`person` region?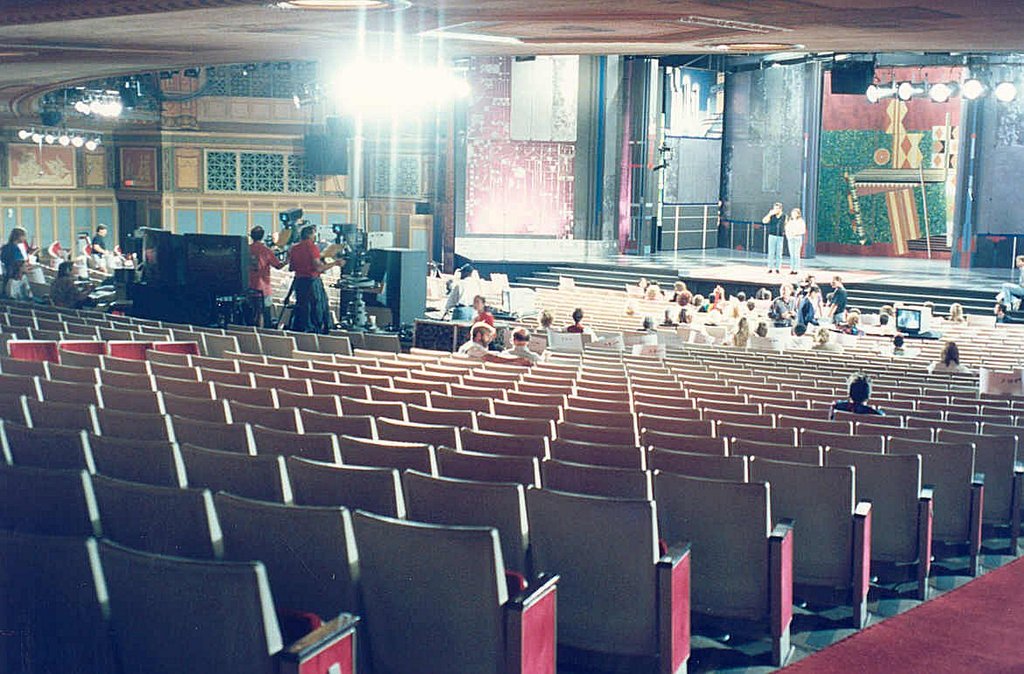
{"x1": 0, "y1": 231, "x2": 37, "y2": 296}
